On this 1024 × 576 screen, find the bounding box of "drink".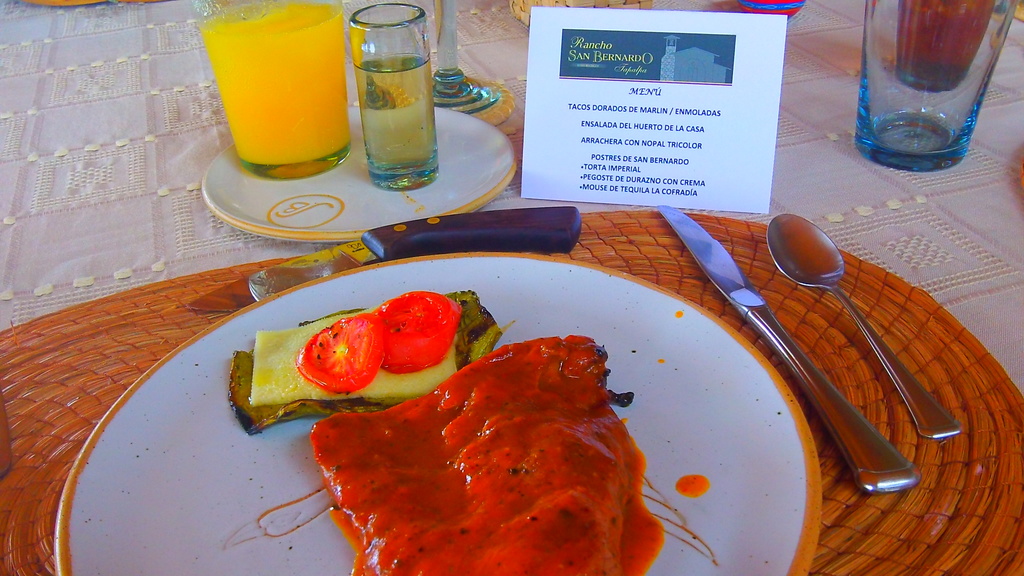
Bounding box: 193 0 358 182.
